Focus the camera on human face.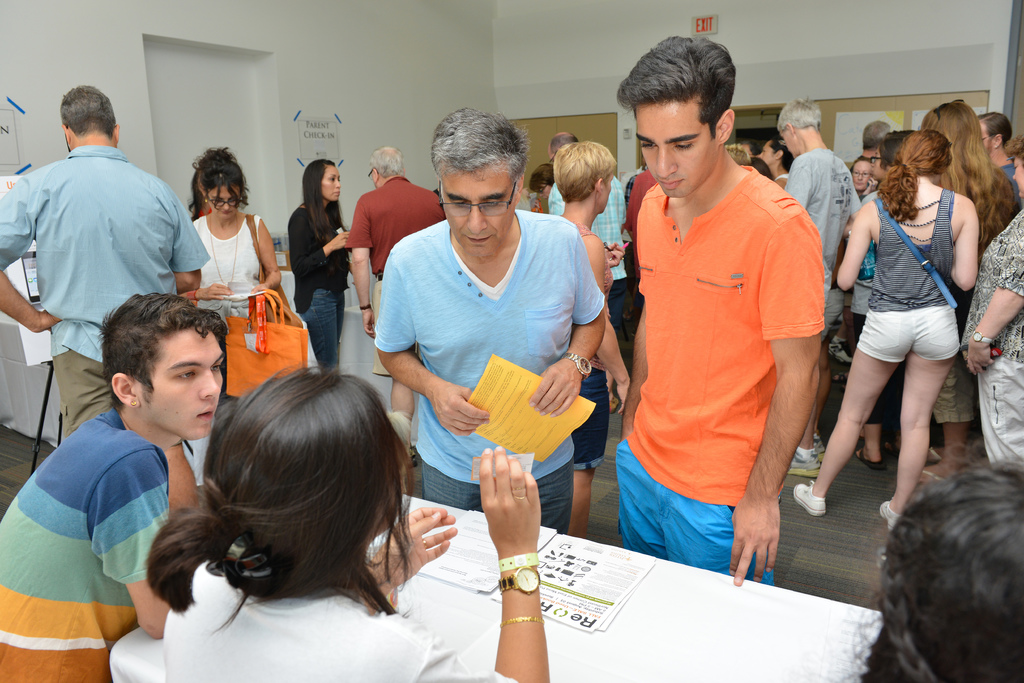
Focus region: x1=635 y1=99 x2=719 y2=200.
